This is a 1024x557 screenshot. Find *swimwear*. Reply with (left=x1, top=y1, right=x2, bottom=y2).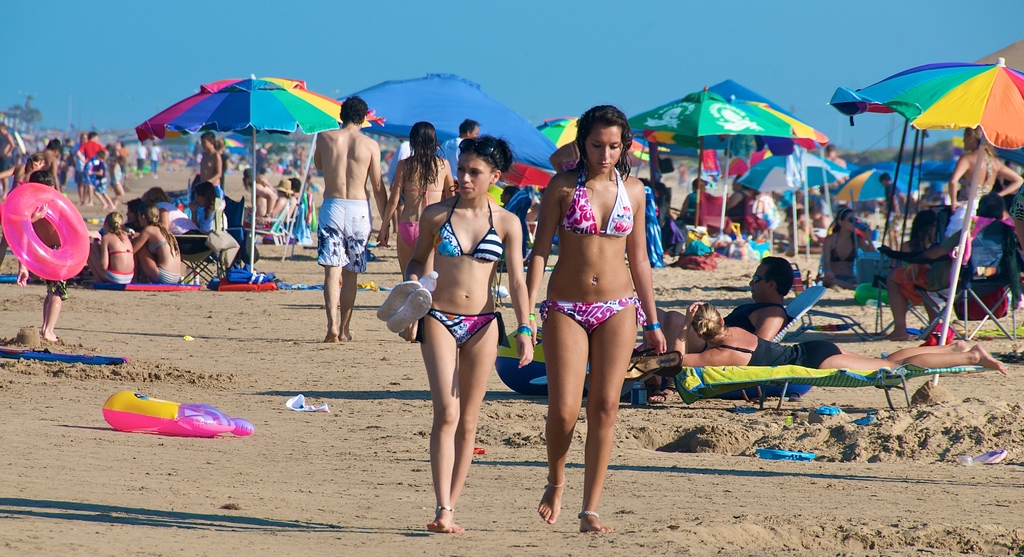
(left=433, top=195, right=501, bottom=261).
